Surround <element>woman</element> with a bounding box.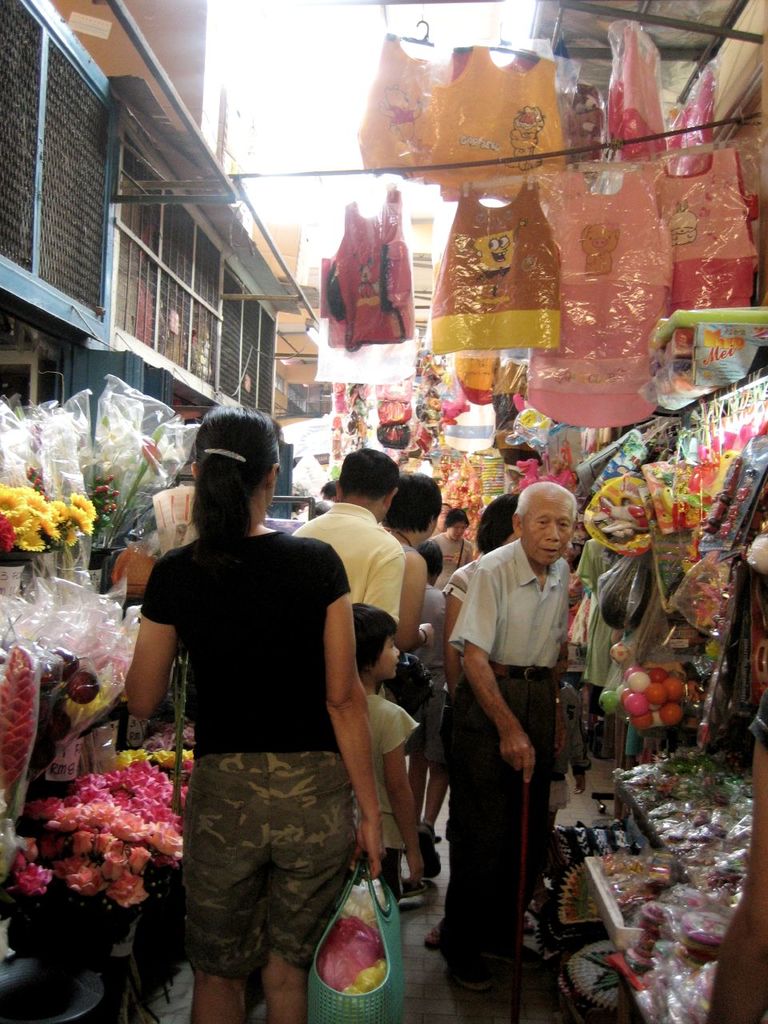
(128,408,379,1023).
